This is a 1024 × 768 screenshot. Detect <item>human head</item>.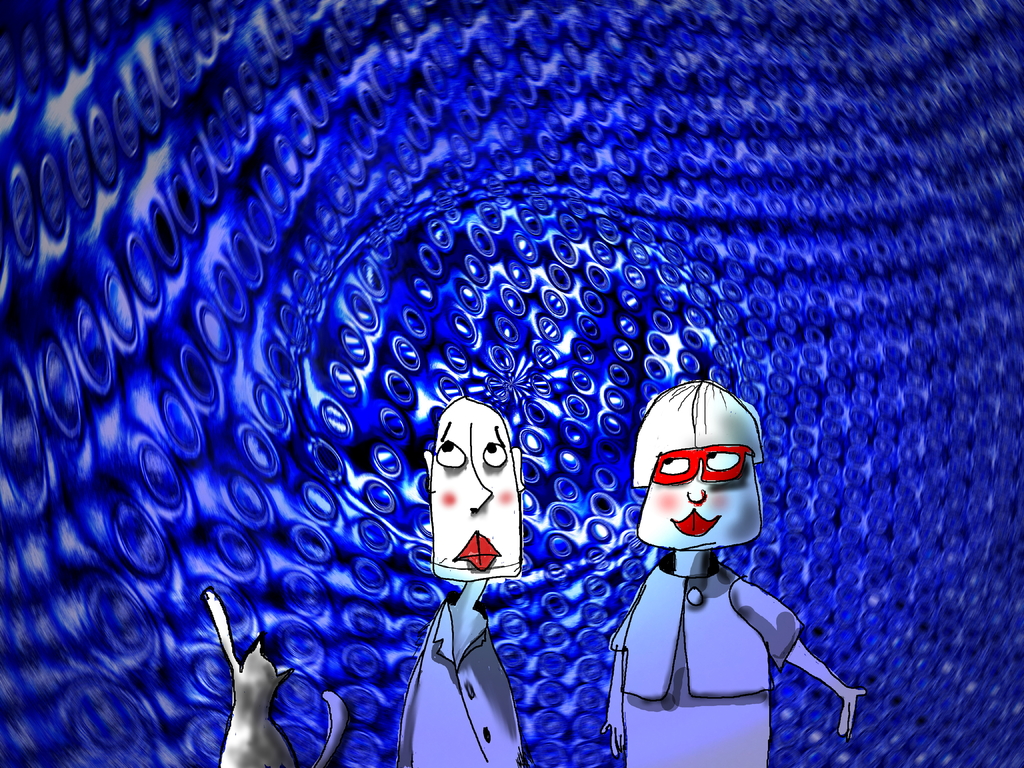
detection(631, 385, 778, 594).
